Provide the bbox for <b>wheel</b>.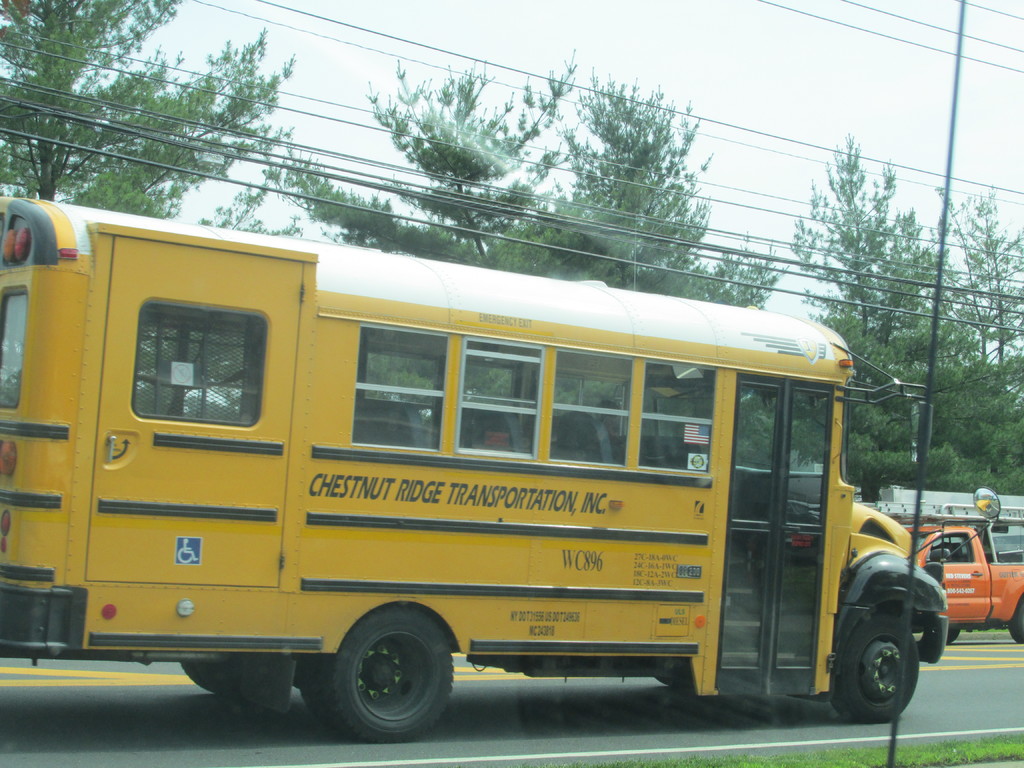
box=[312, 604, 451, 742].
